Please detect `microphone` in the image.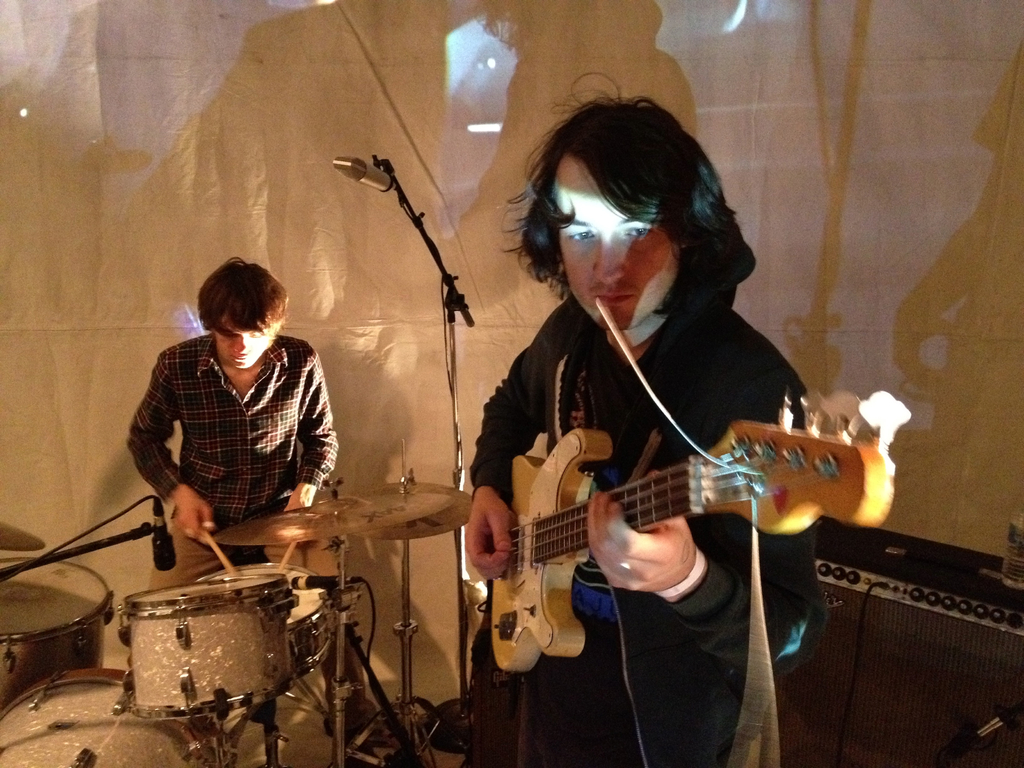
(326, 156, 396, 190).
